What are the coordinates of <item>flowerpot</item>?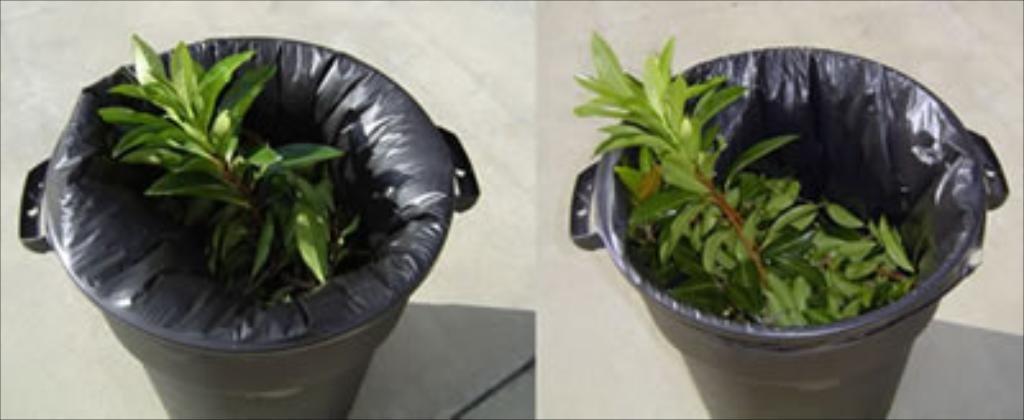
region(571, 51, 1004, 417).
